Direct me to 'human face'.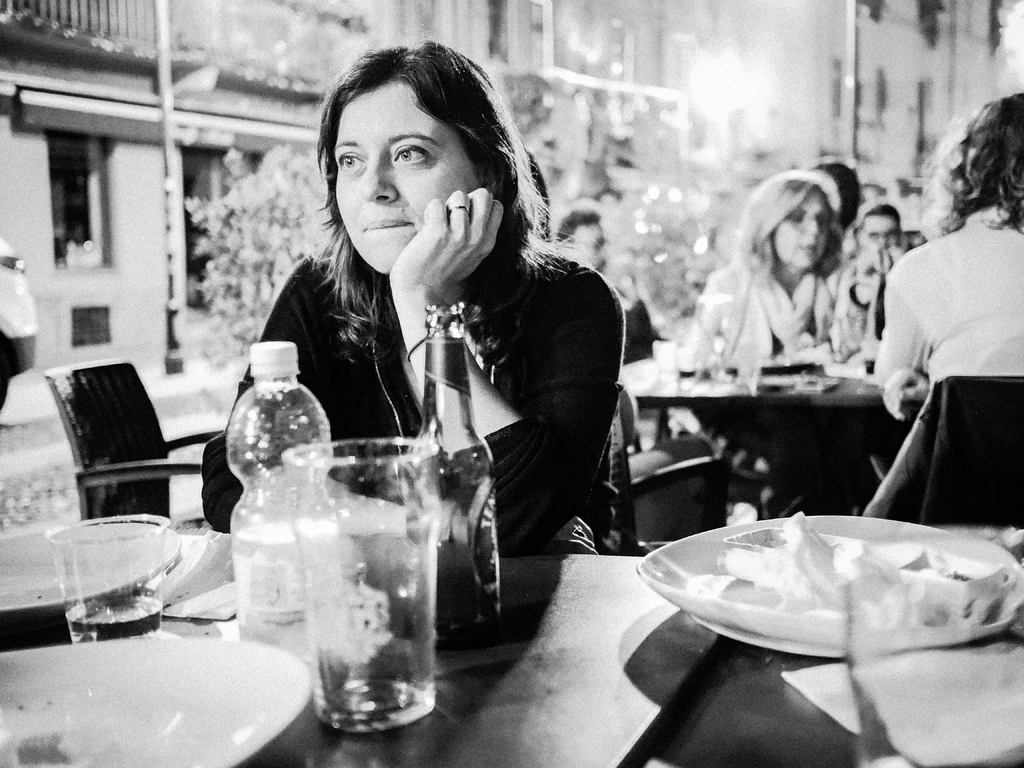
Direction: box=[575, 224, 610, 273].
